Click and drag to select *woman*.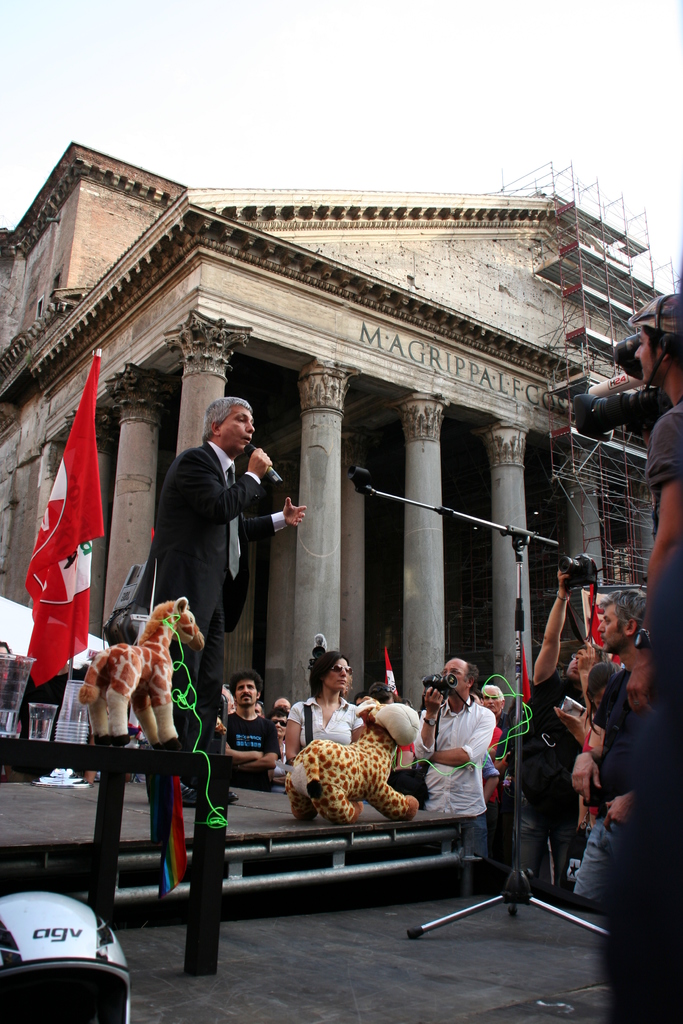
Selection: 277,645,363,762.
